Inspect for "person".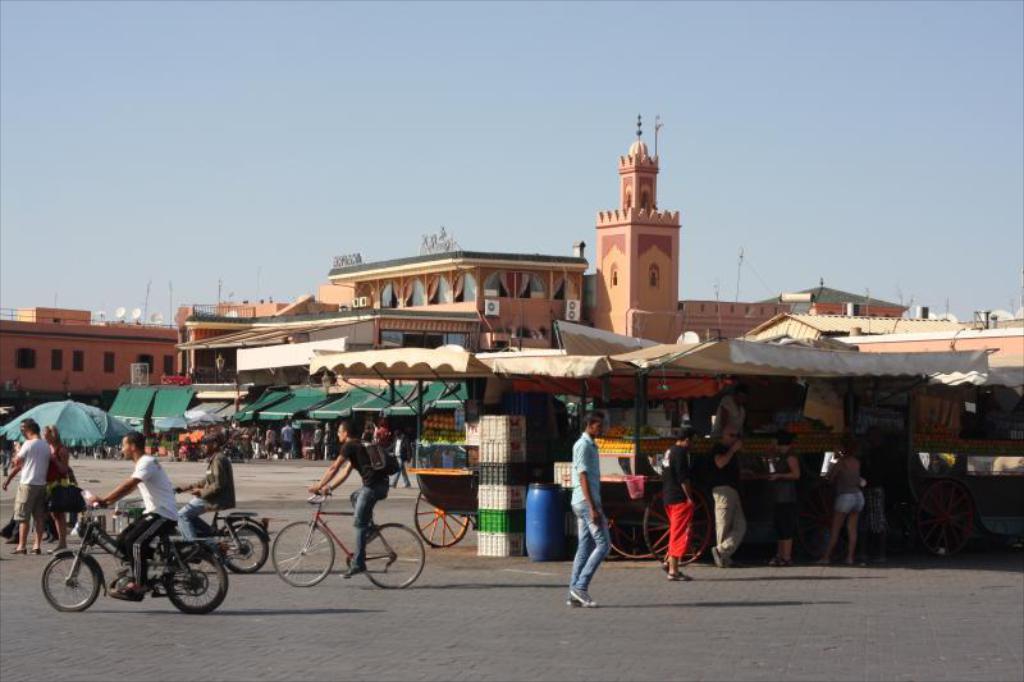
Inspection: 310:422:320:453.
